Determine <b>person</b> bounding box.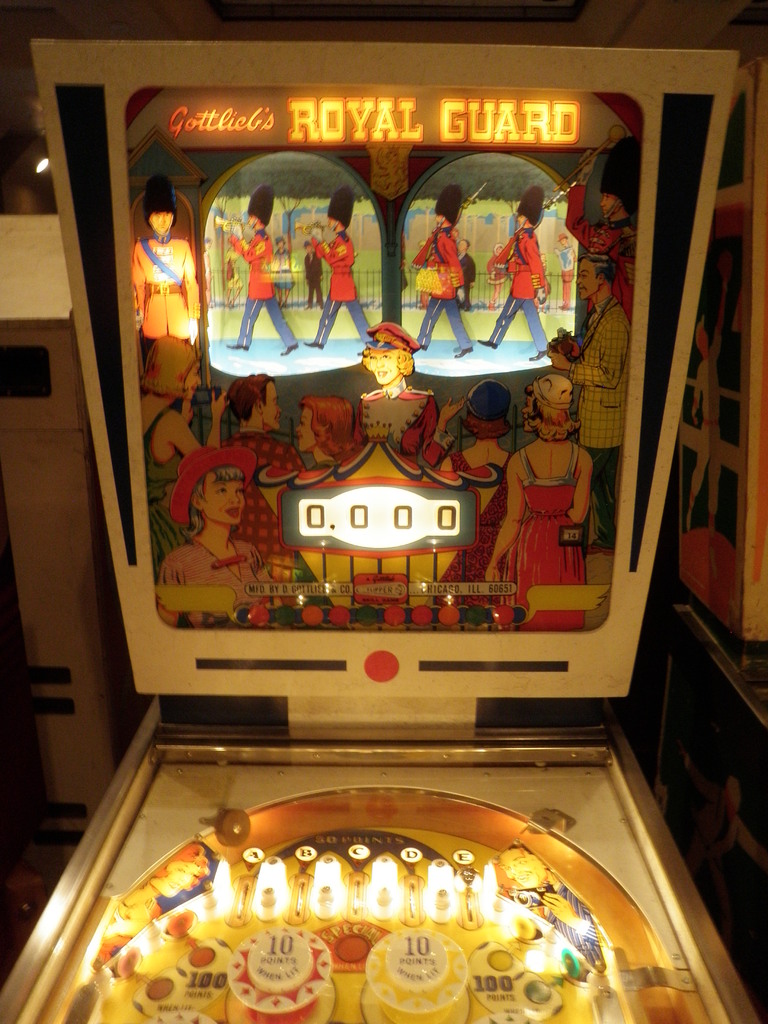
Determined: [455, 237, 478, 312].
